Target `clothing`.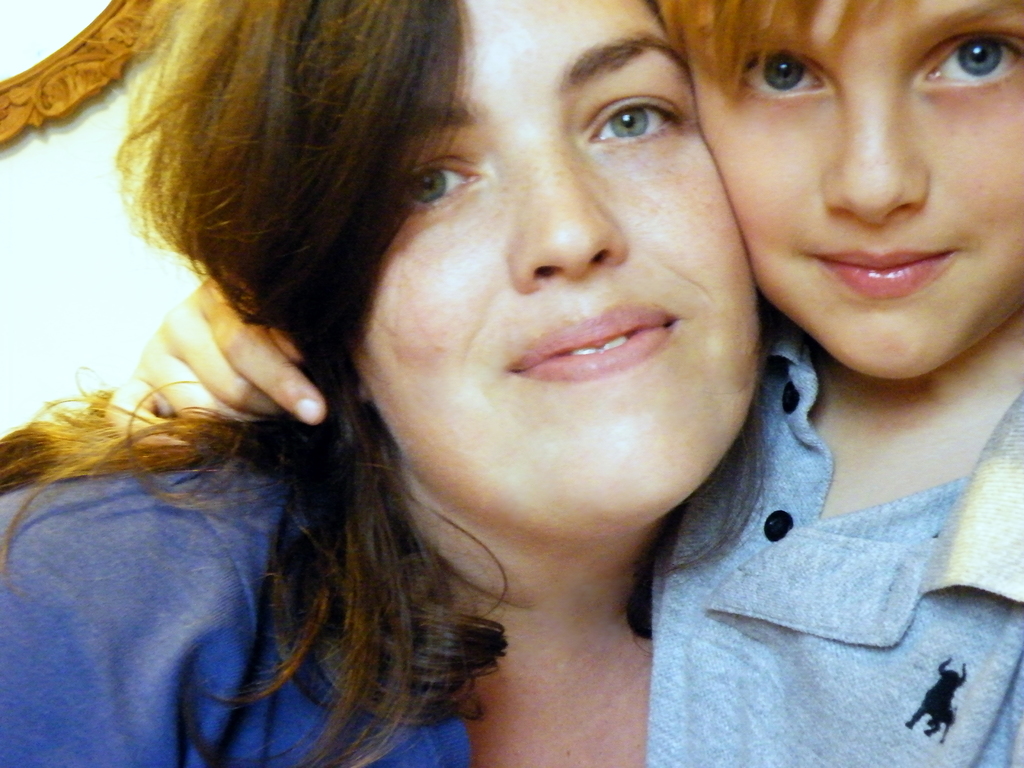
Target region: bbox=(0, 407, 474, 767).
